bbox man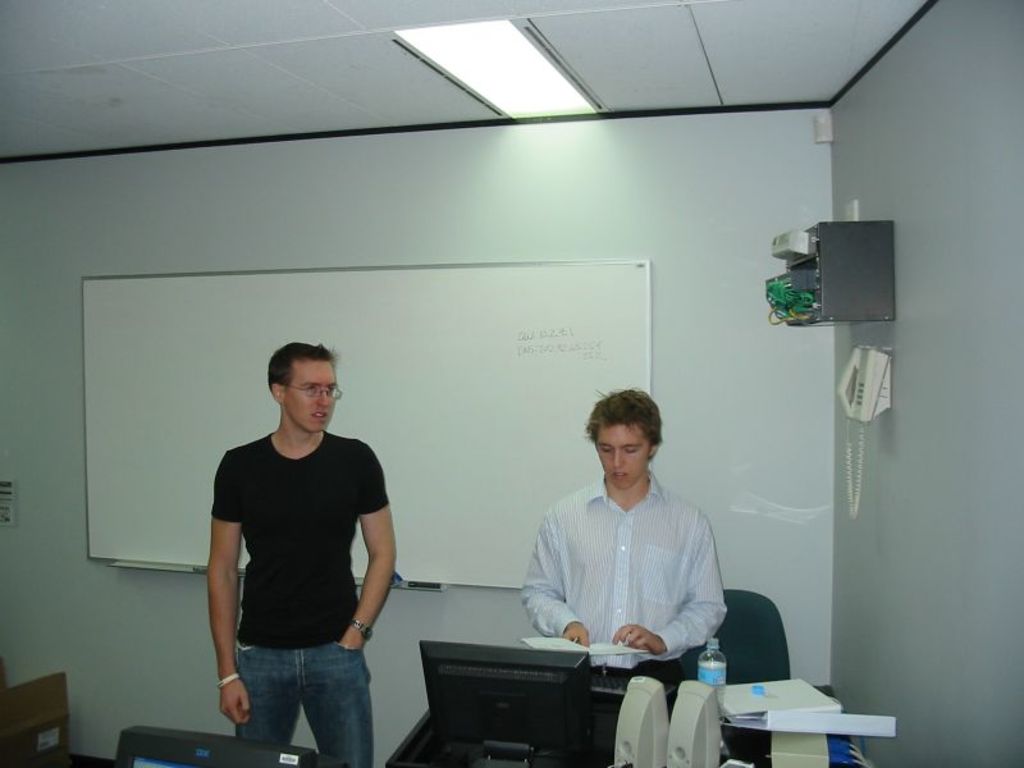
(191,334,411,767)
